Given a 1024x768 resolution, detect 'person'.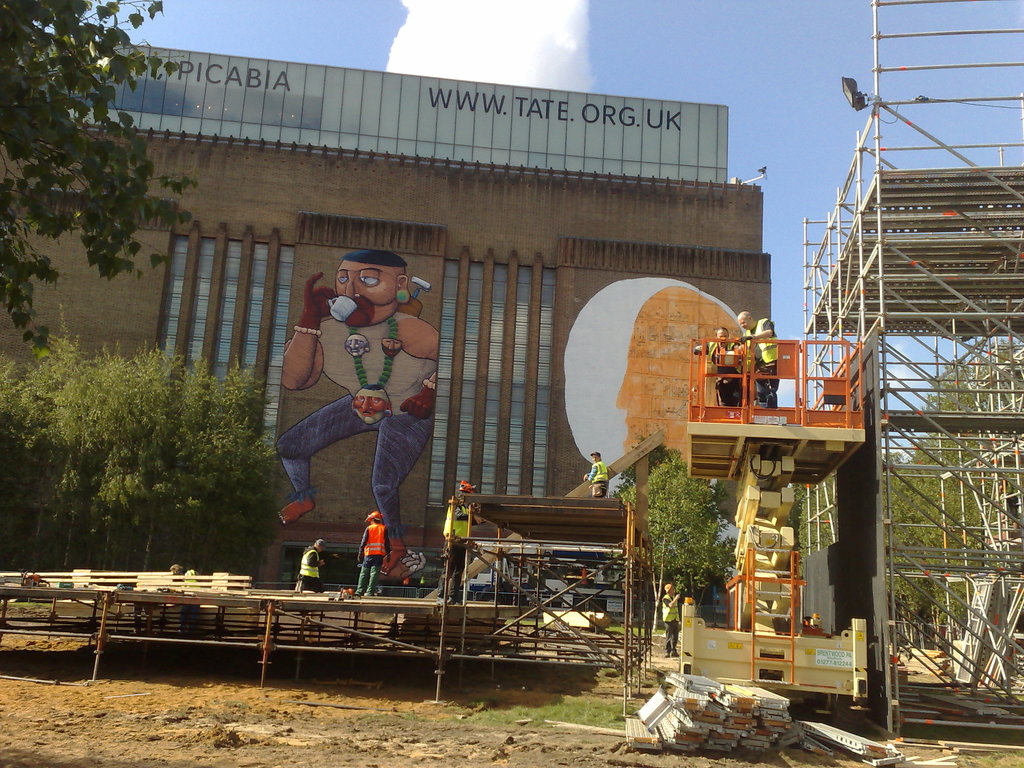
352 508 393 600.
